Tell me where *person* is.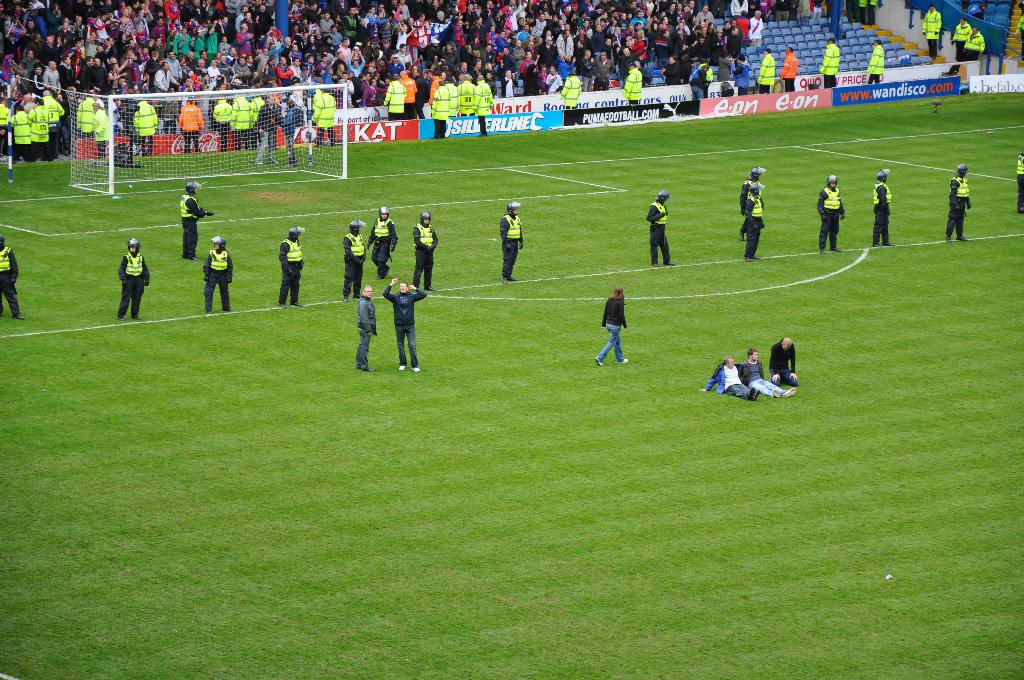
*person* is at x1=134 y1=109 x2=156 y2=143.
